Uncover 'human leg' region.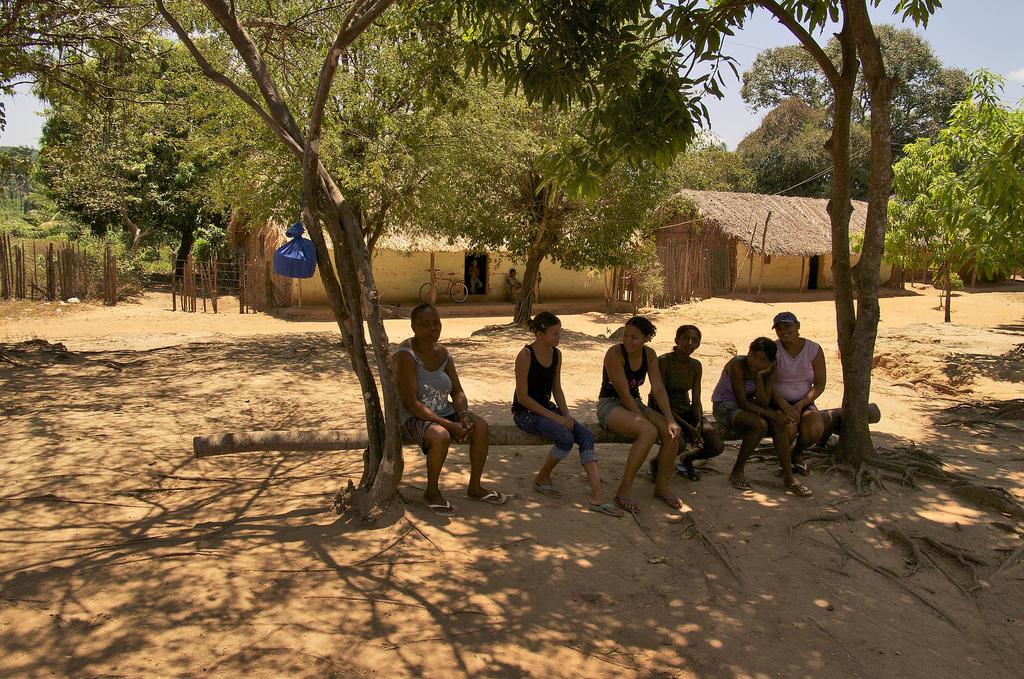
Uncovered: bbox(647, 425, 687, 480).
